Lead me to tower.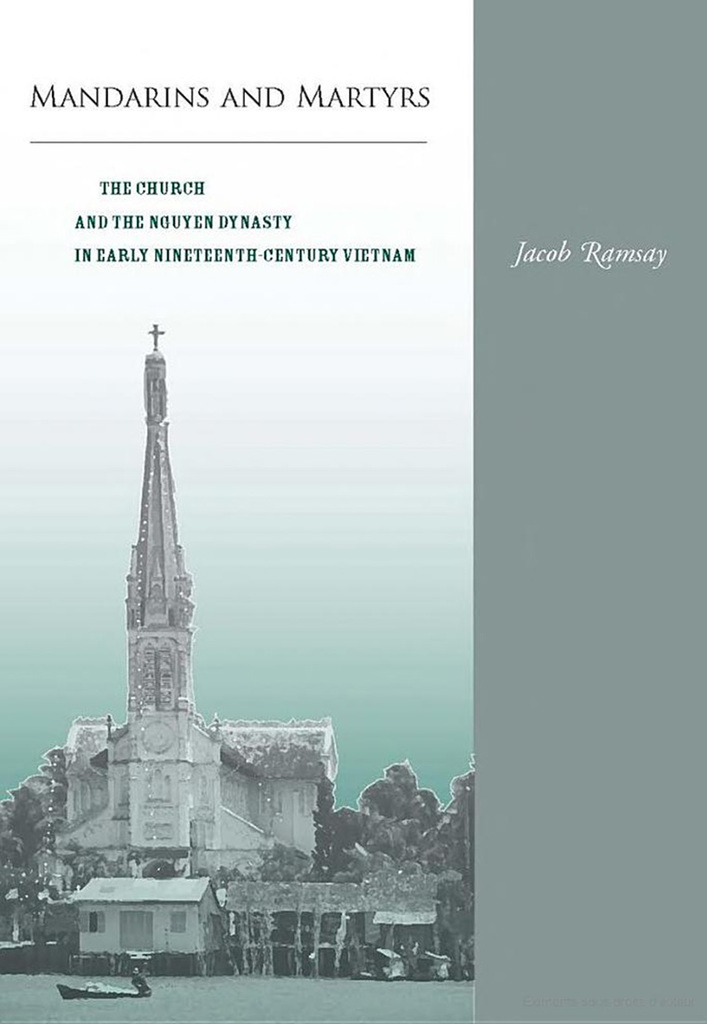
Lead to pyautogui.locateOnScreen(0, 305, 386, 976).
